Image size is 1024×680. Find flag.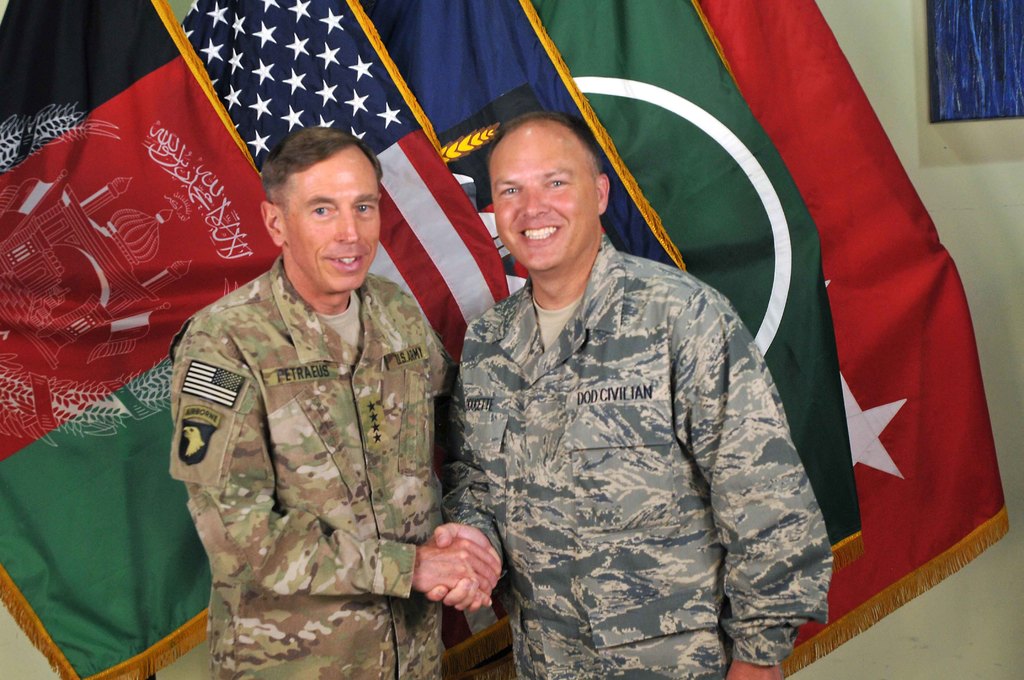
(541,1,860,542).
